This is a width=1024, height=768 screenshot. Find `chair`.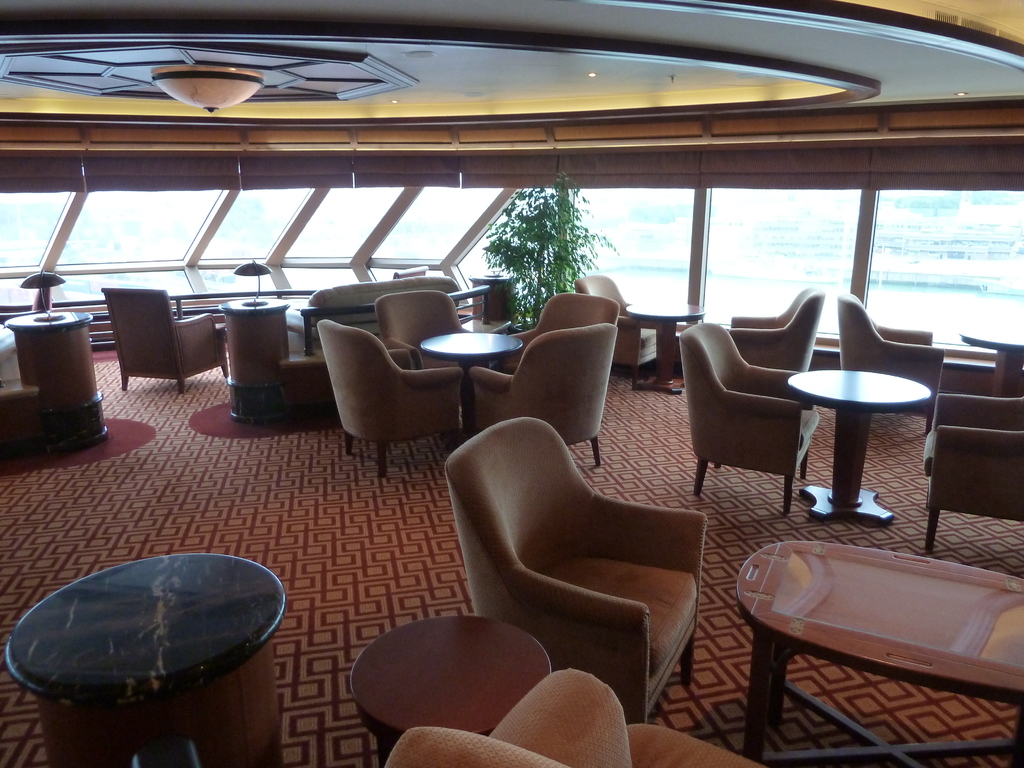
Bounding box: {"left": 372, "top": 289, "right": 472, "bottom": 362}.
